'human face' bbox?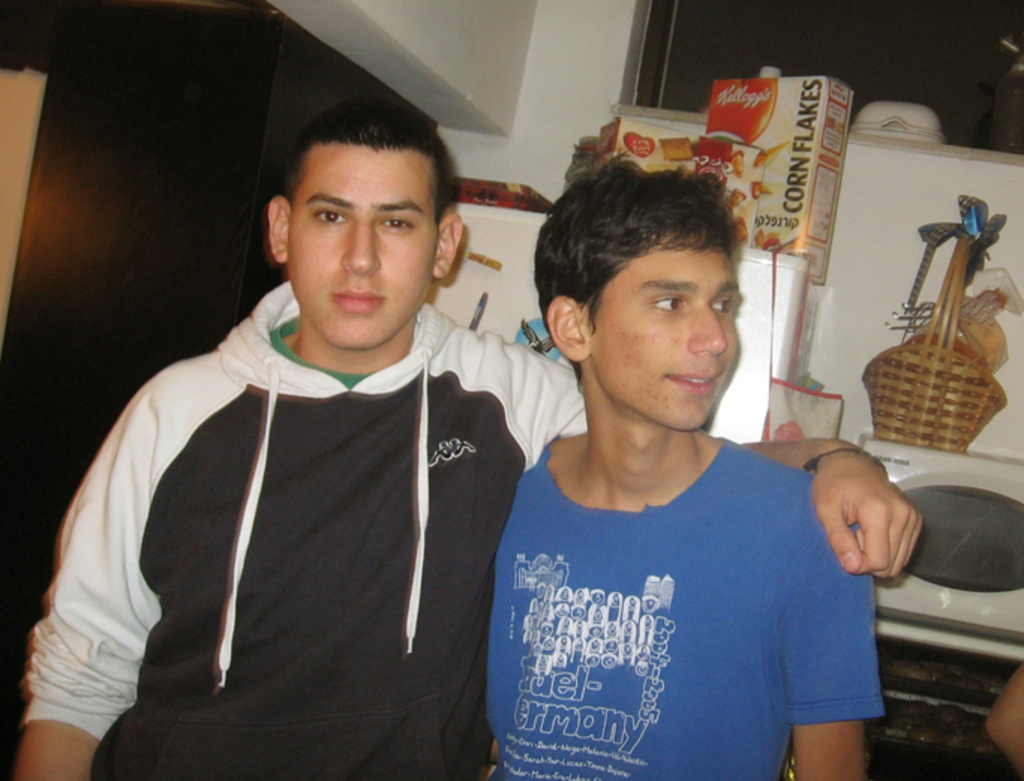
crop(288, 148, 435, 357)
